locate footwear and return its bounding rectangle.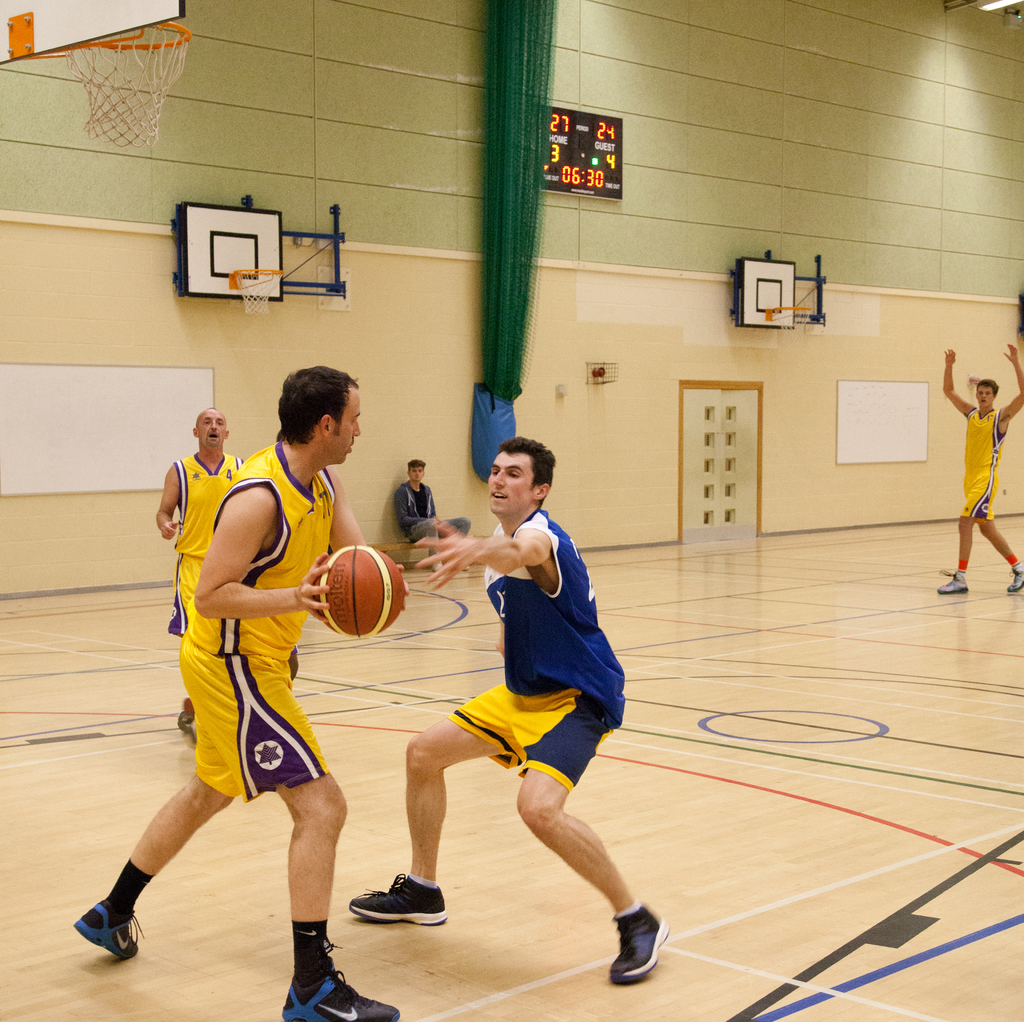
(282,971,402,1021).
